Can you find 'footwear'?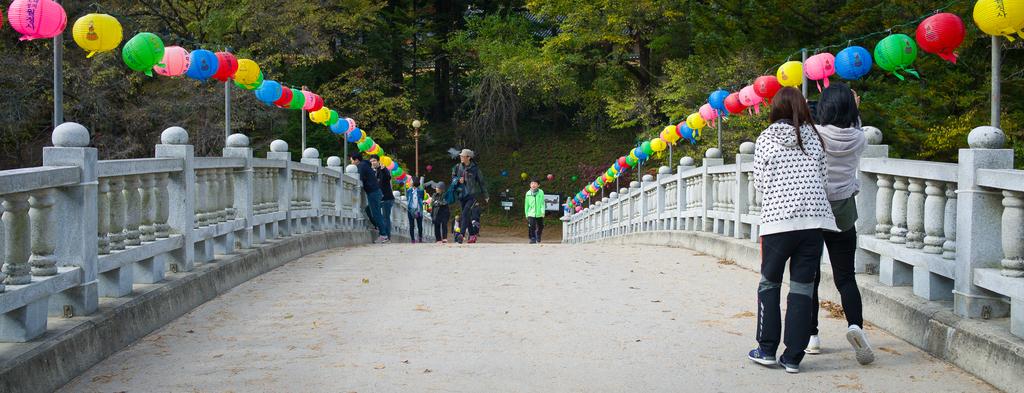
Yes, bounding box: bbox(454, 234, 463, 245).
